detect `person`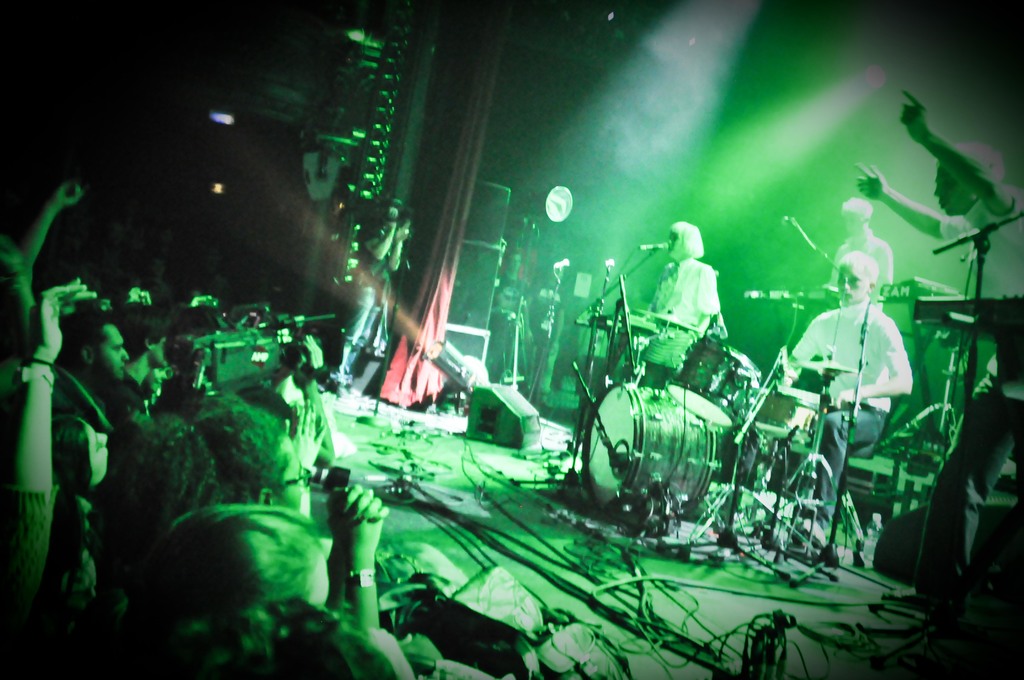
645:222:730:390
